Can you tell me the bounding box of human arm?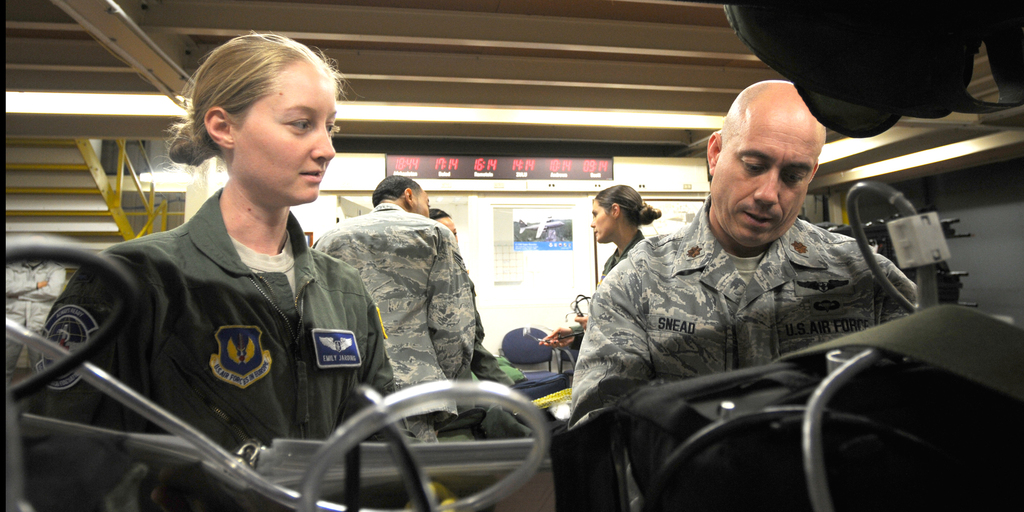
left=425, top=227, right=479, bottom=382.
